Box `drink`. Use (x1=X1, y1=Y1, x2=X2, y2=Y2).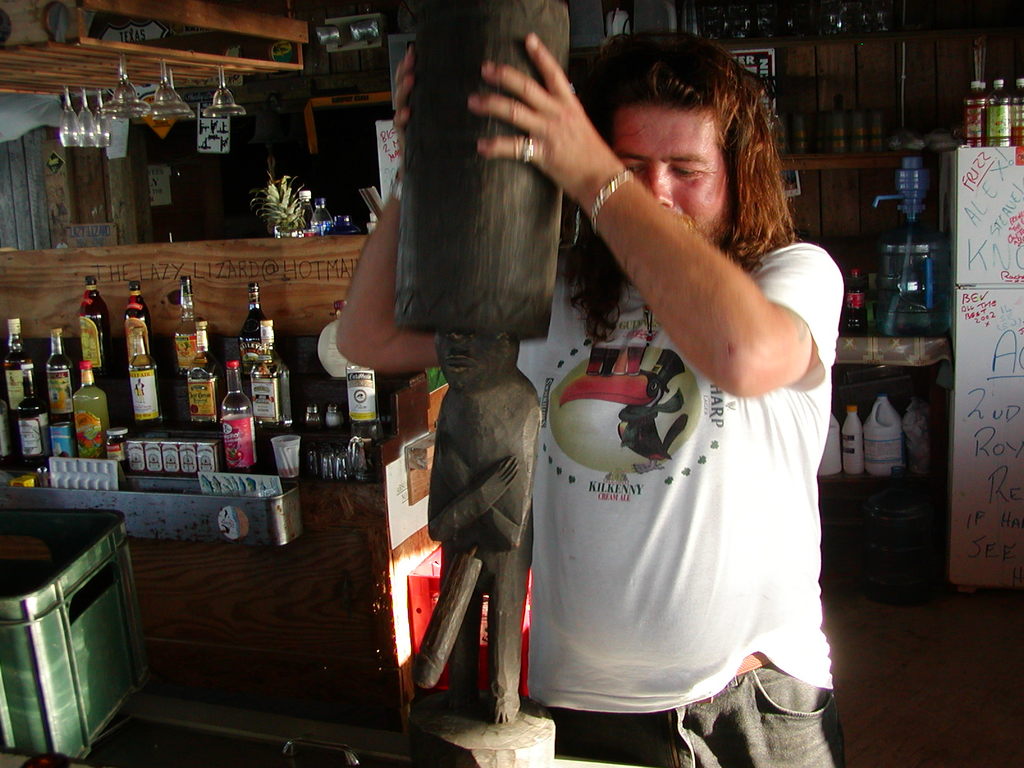
(x1=74, y1=362, x2=112, y2=460).
